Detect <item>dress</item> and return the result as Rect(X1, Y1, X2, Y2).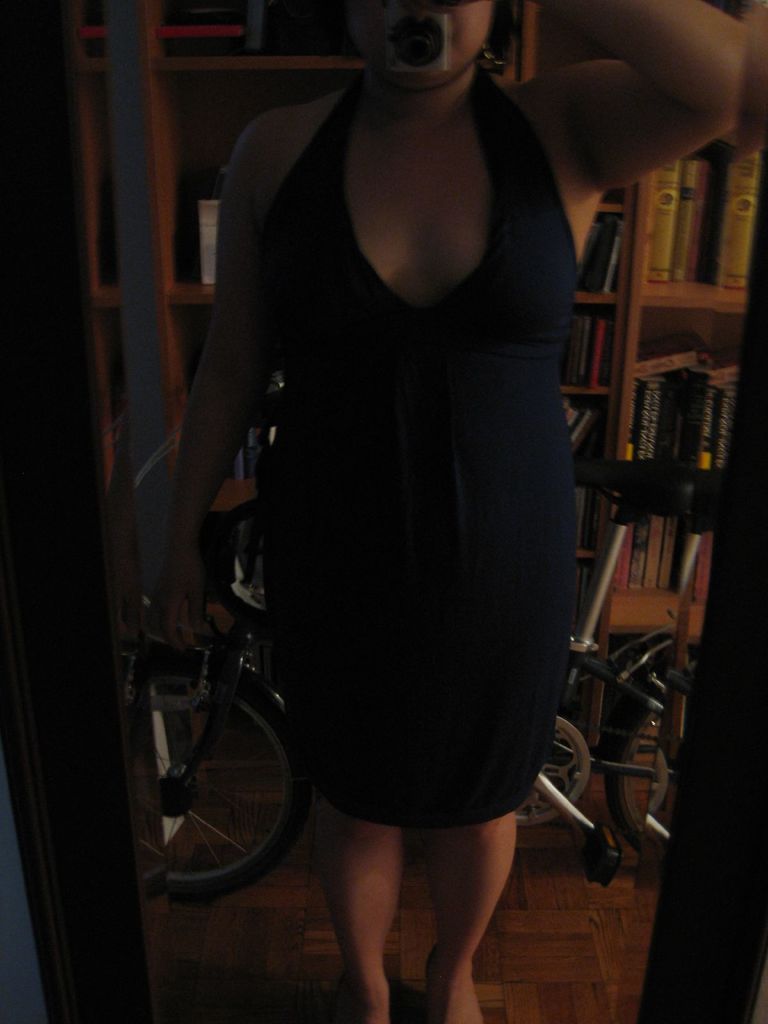
Rect(259, 63, 583, 831).
